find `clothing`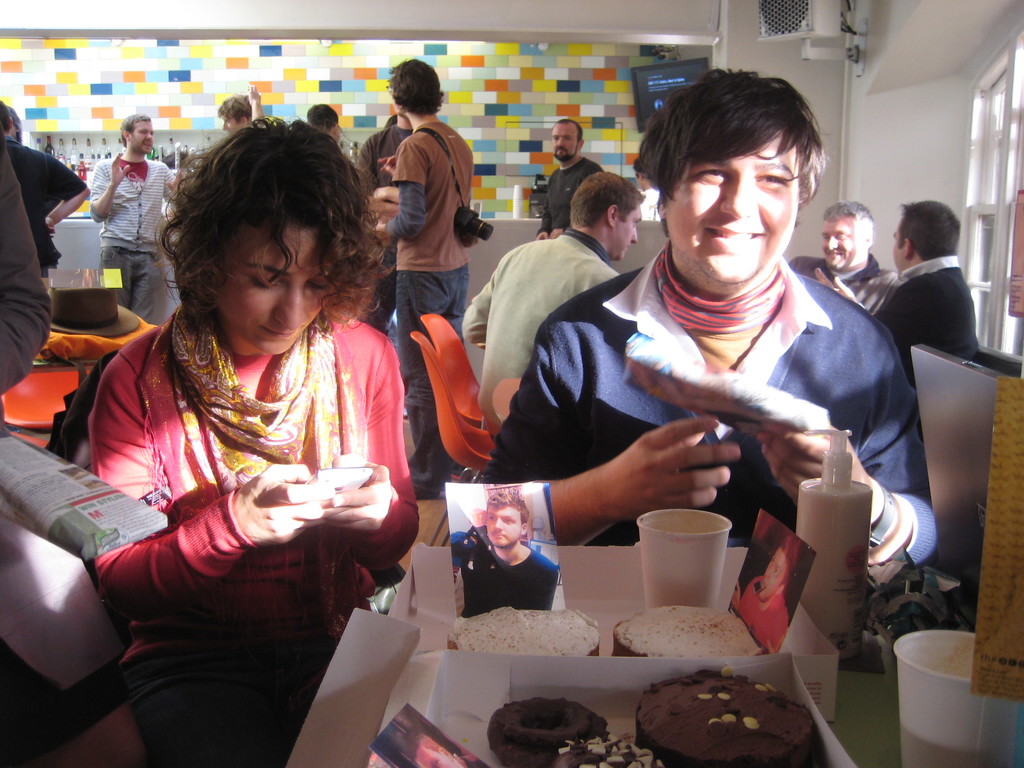
[left=382, top=124, right=480, bottom=470]
